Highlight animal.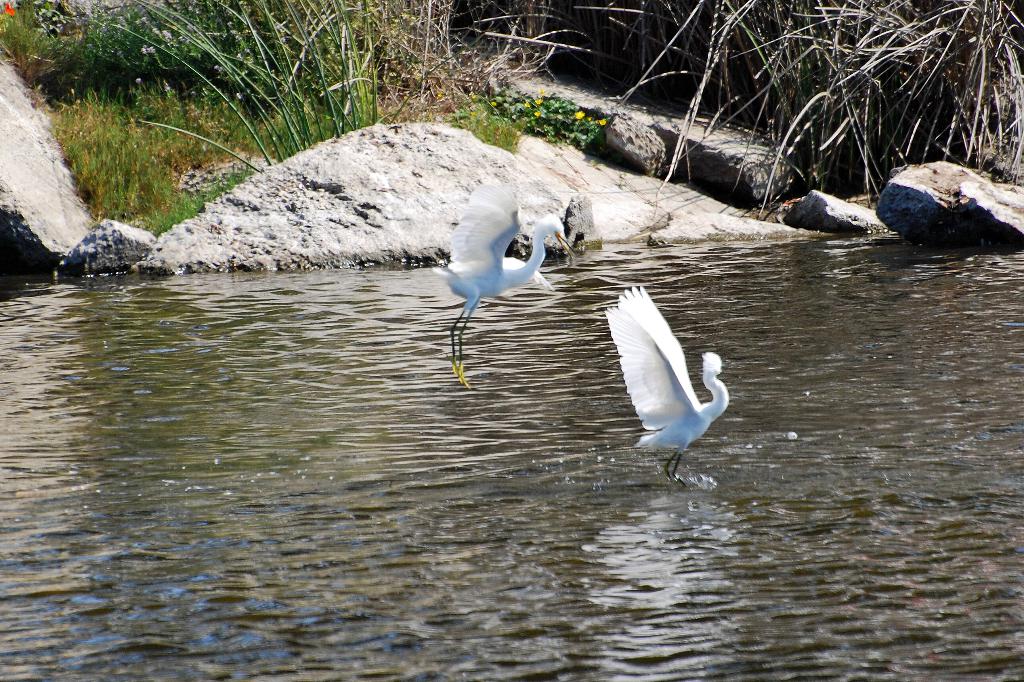
Highlighted region: Rect(600, 284, 732, 487).
